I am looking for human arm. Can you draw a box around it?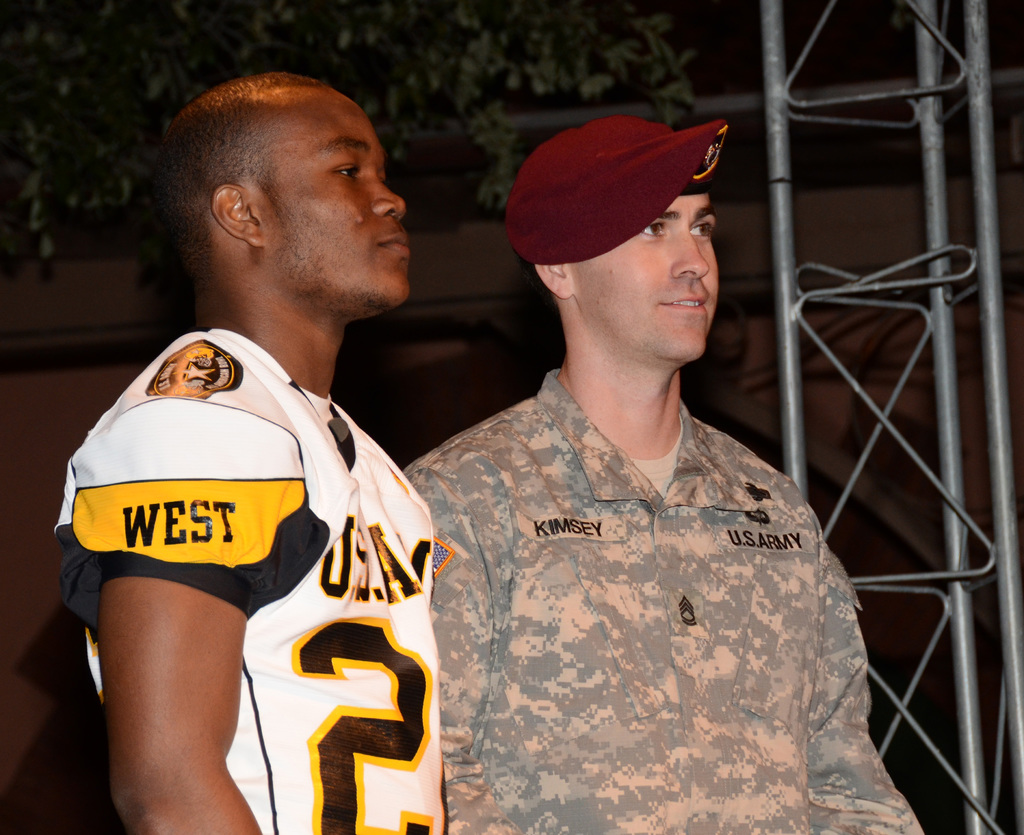
Sure, the bounding box is pyautogui.locateOnScreen(806, 526, 926, 833).
